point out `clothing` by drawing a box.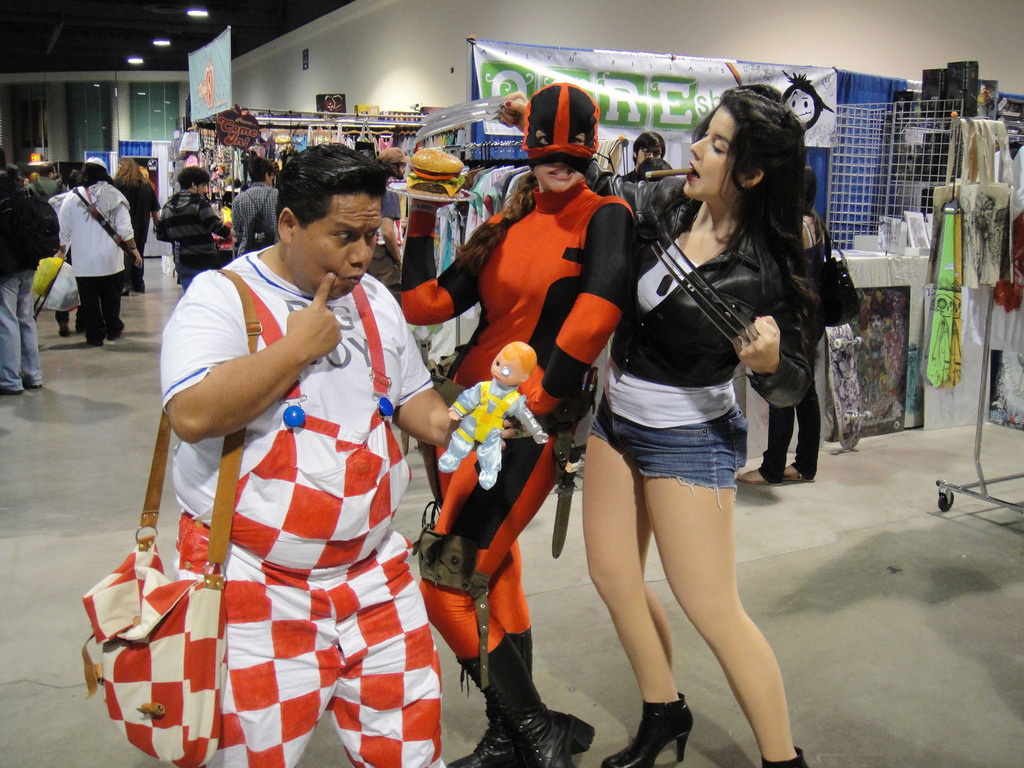
pyautogui.locateOnScreen(579, 159, 830, 495).
